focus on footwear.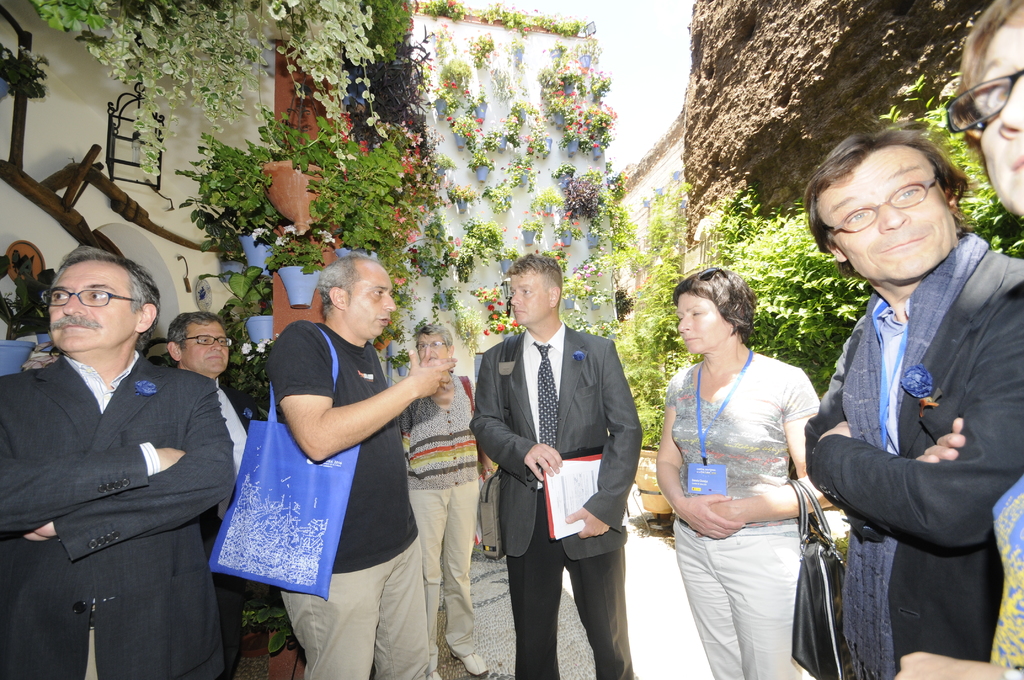
Focused at [x1=452, y1=647, x2=492, y2=676].
